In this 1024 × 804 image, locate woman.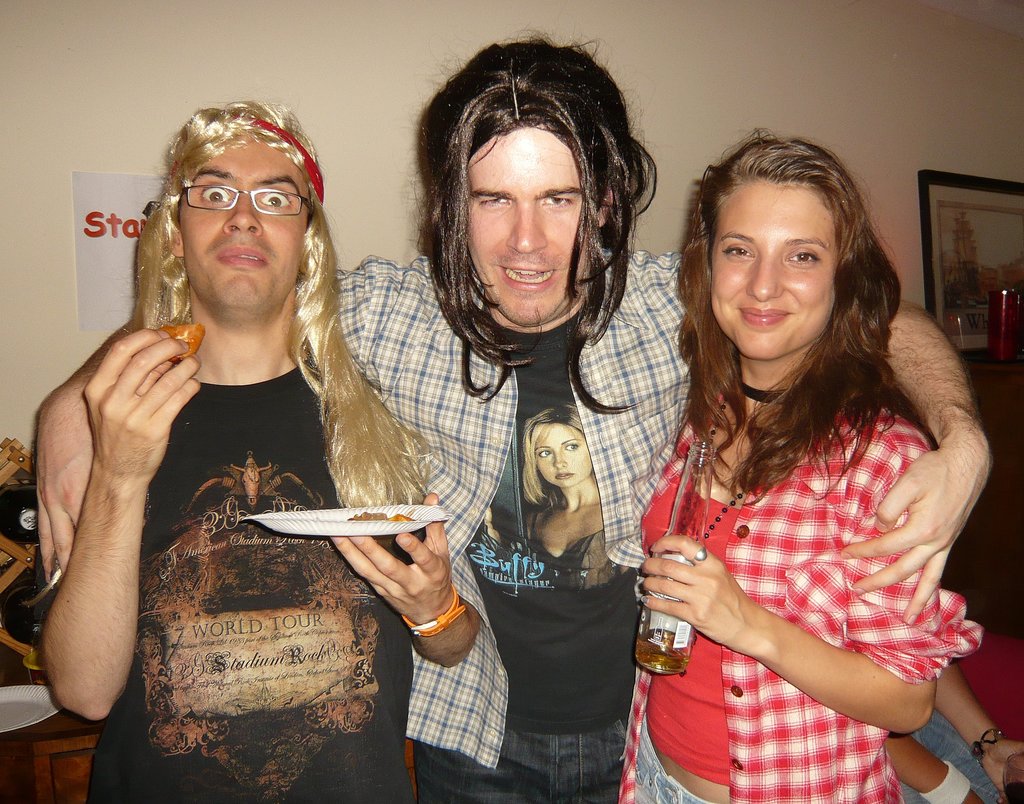
Bounding box: (611, 121, 984, 796).
